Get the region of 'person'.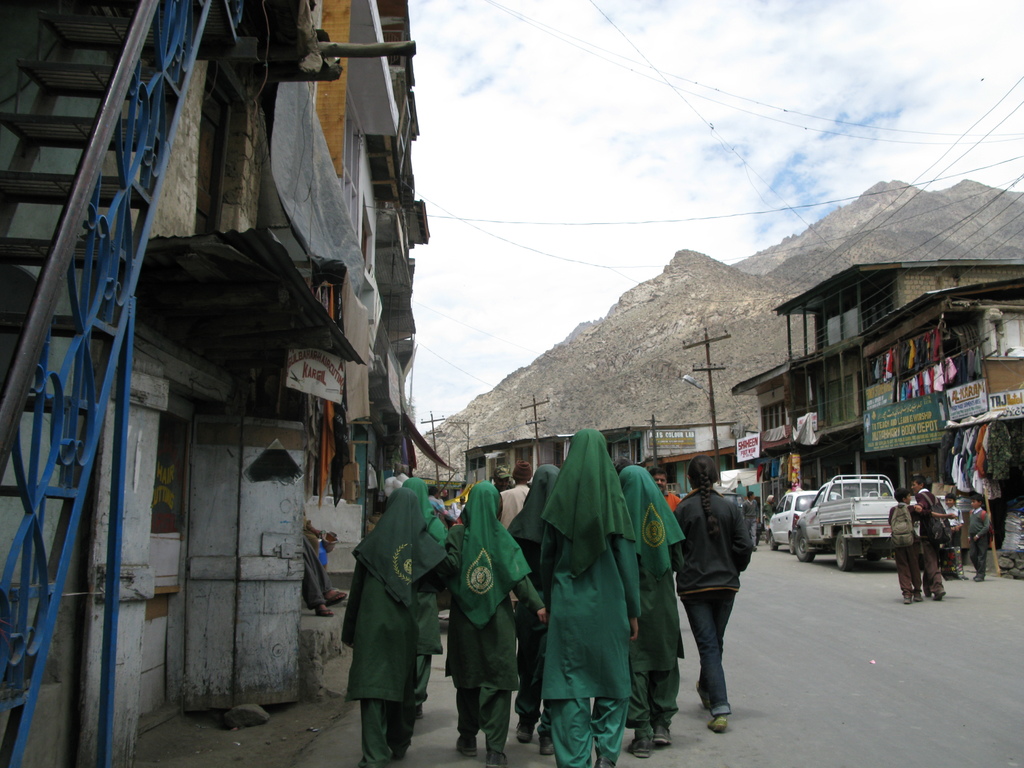
Rect(914, 477, 942, 601).
